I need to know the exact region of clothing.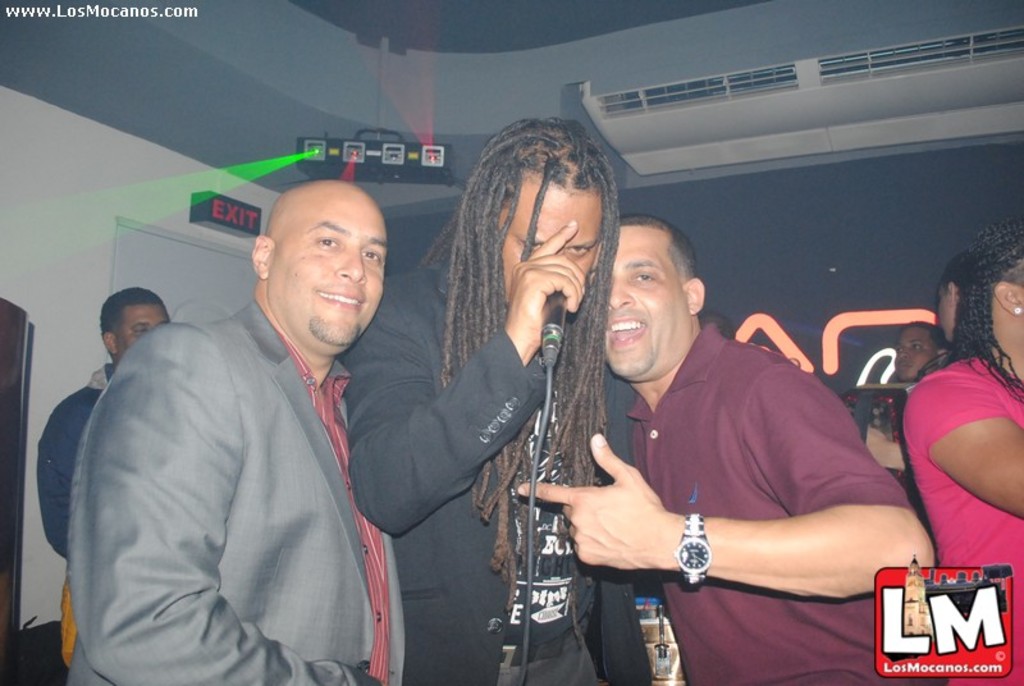
Region: region(623, 323, 942, 685).
